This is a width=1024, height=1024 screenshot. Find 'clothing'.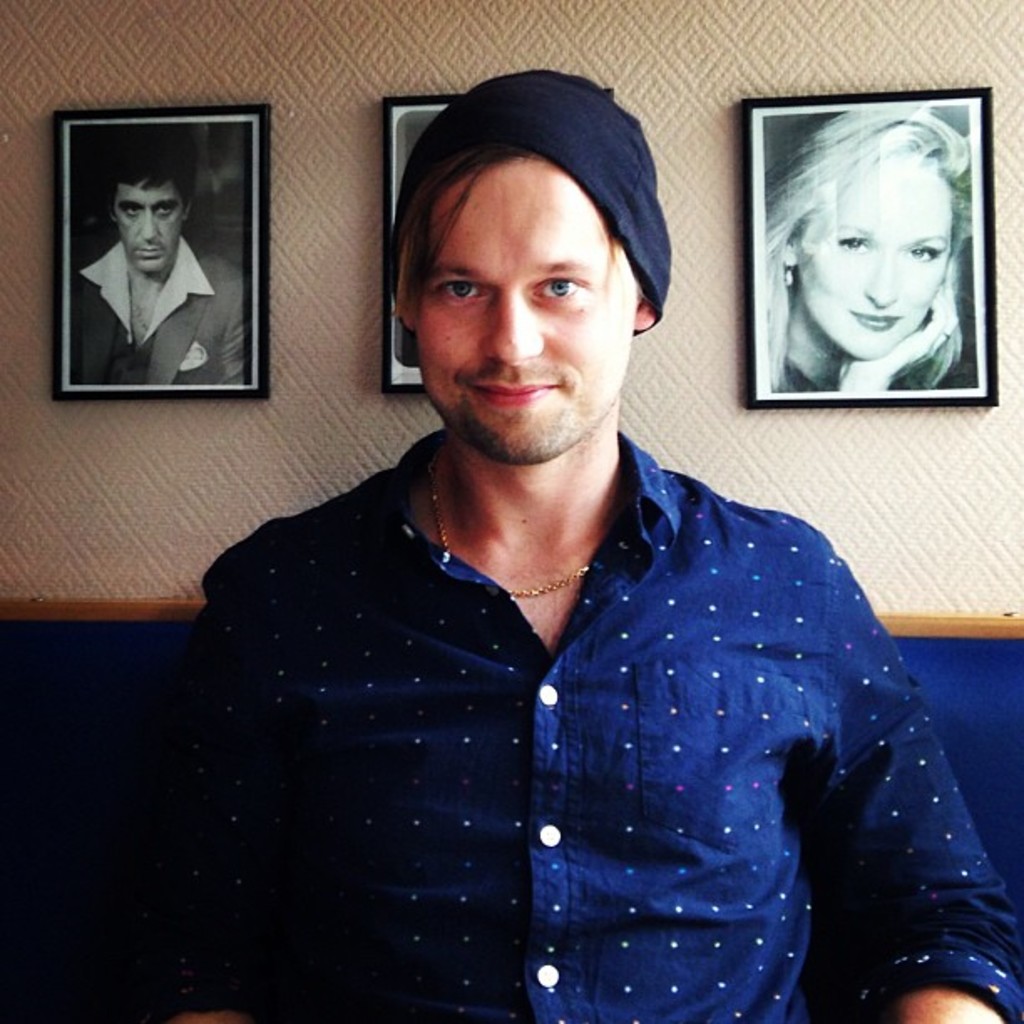
Bounding box: x1=72, y1=241, x2=246, y2=381.
